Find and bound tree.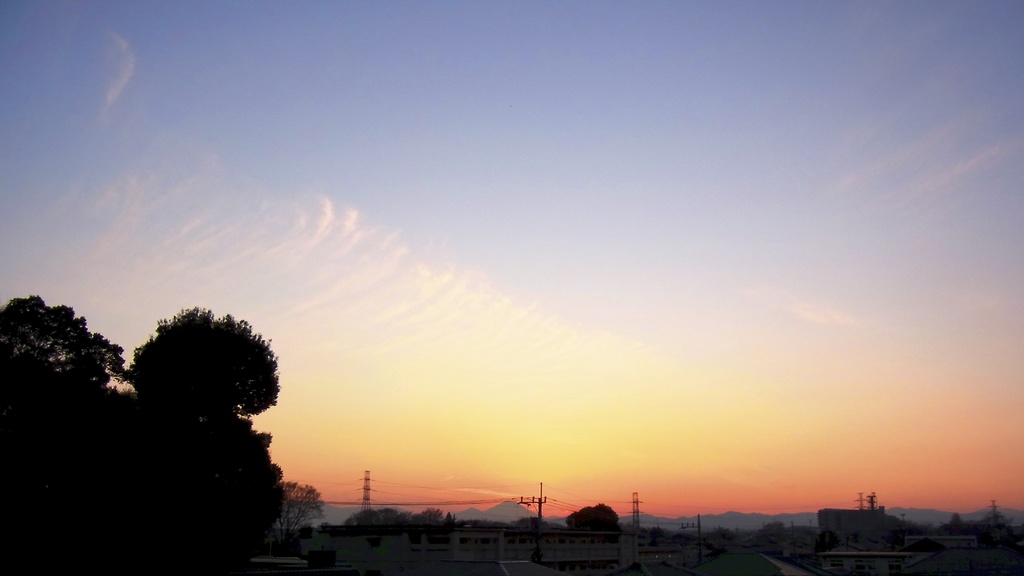
Bound: <bbox>342, 508, 412, 529</bbox>.
